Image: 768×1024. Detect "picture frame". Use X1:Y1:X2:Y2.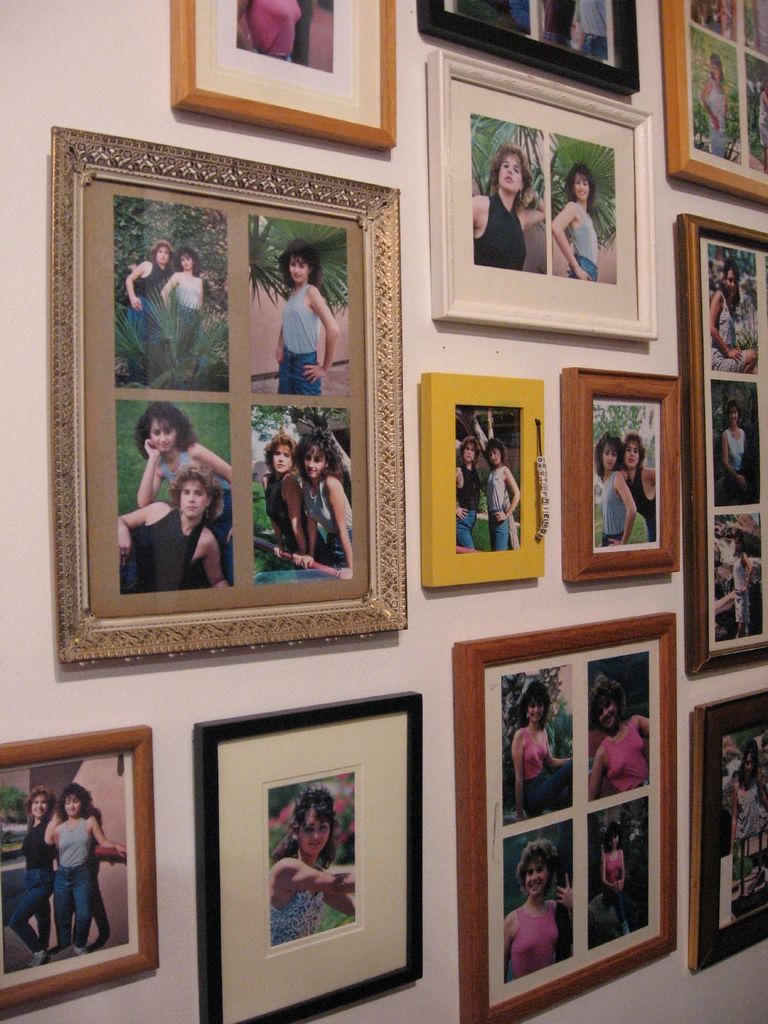
167:0:401:150.
